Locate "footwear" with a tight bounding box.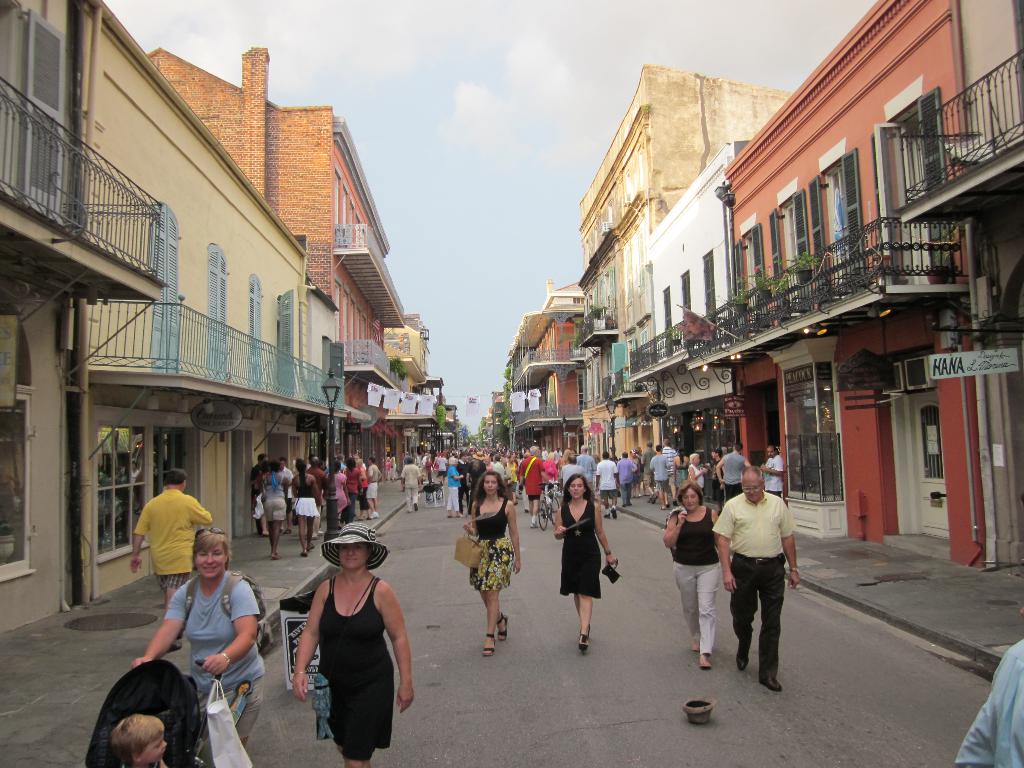
pyautogui.locateOnScreen(415, 502, 419, 512).
